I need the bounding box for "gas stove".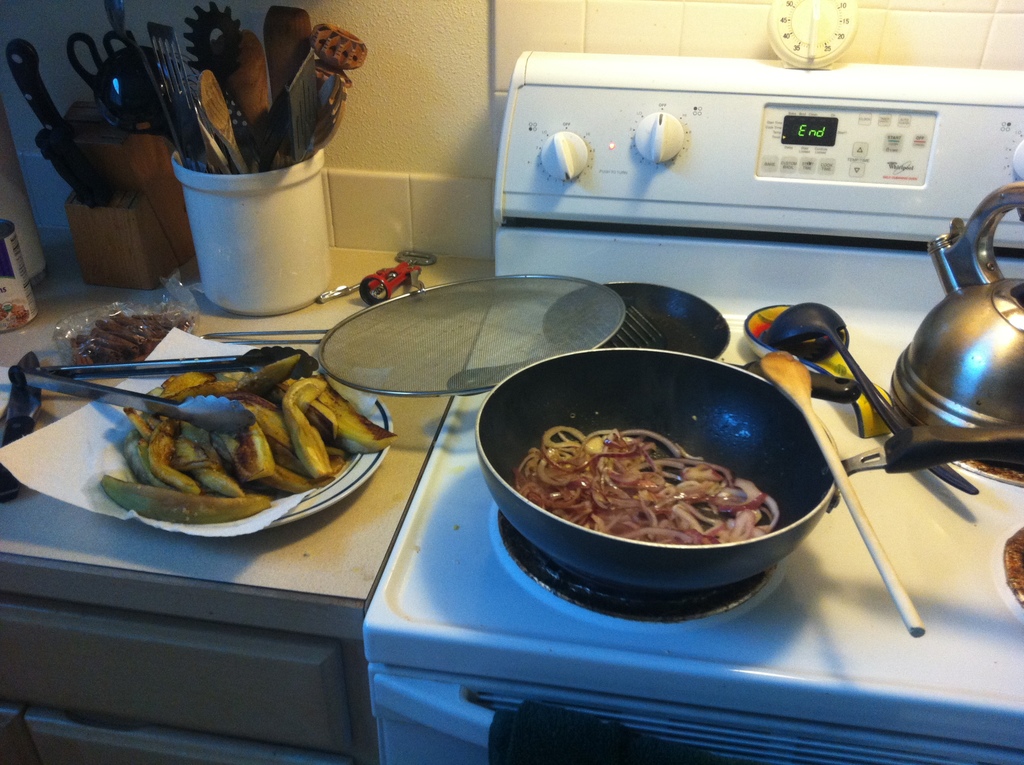
Here it is: x1=361 y1=297 x2=1023 y2=708.
